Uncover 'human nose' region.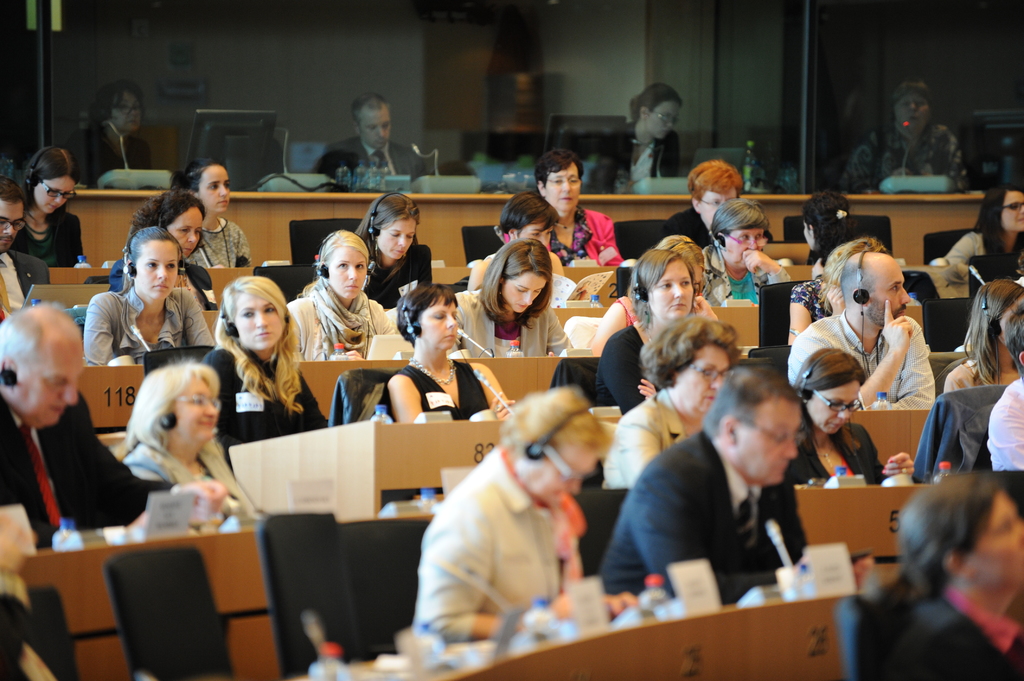
Uncovered: x1=375 y1=130 x2=388 y2=141.
